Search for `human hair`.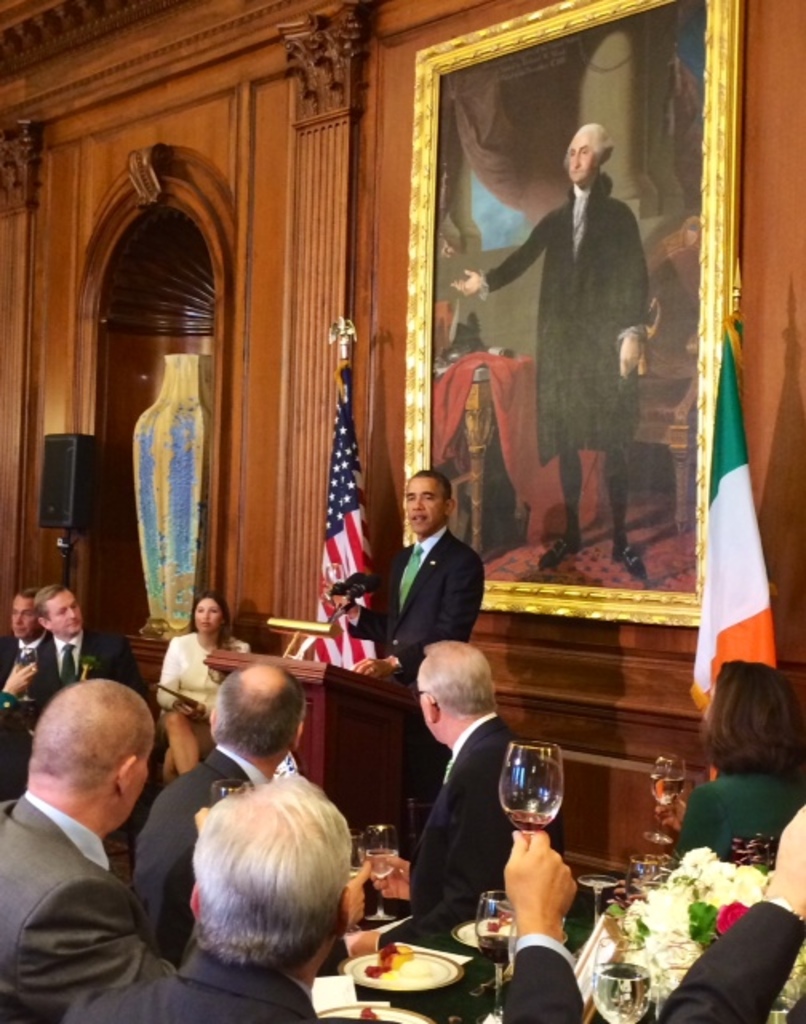
Found at pyautogui.locateOnScreen(34, 584, 64, 618).
